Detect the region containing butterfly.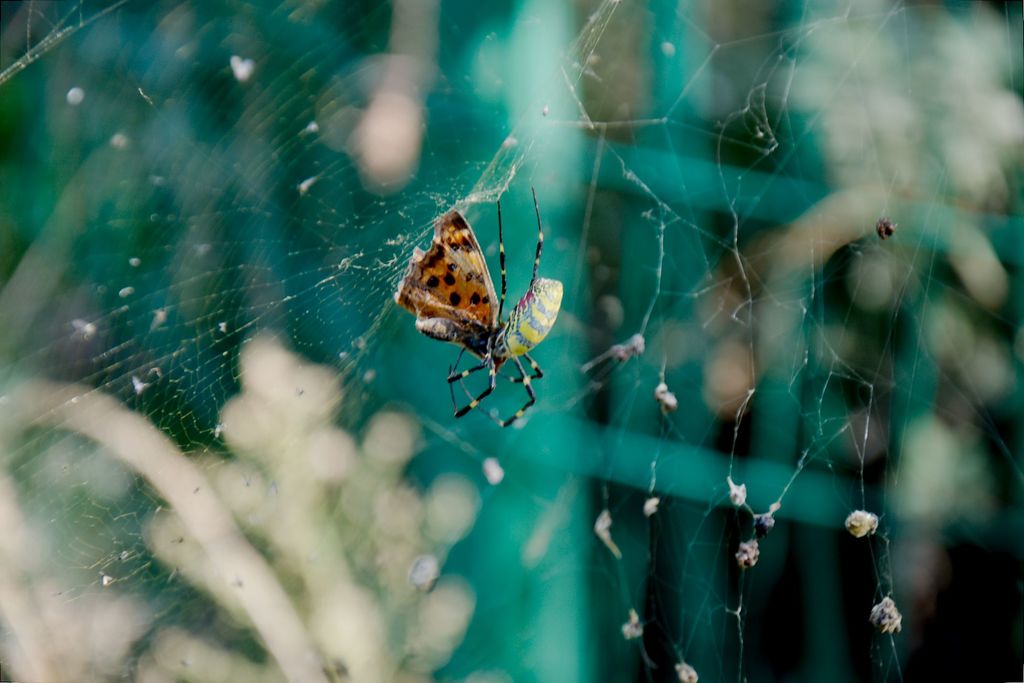
(left=393, top=165, right=548, bottom=389).
